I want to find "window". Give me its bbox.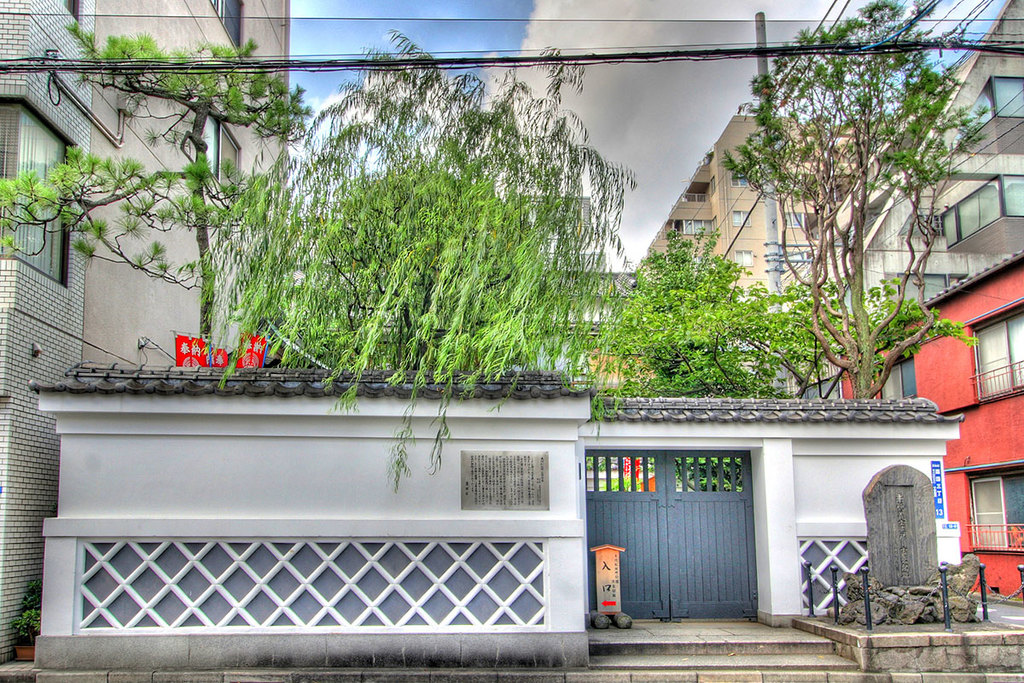
x1=939, y1=181, x2=1023, y2=247.
